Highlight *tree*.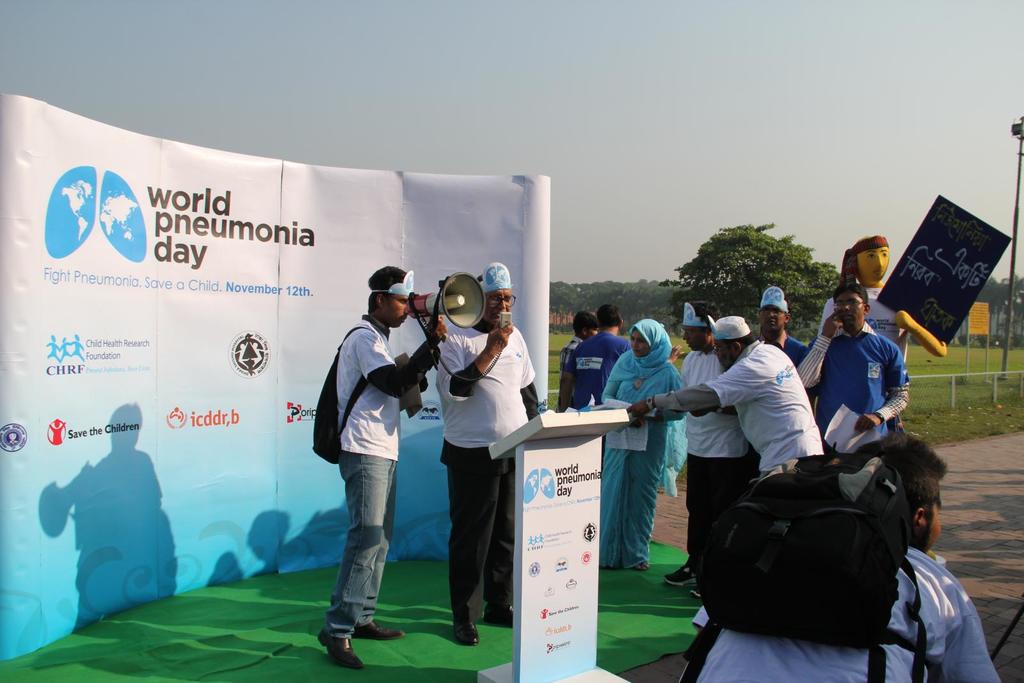
Highlighted region: 674/213/822/309.
